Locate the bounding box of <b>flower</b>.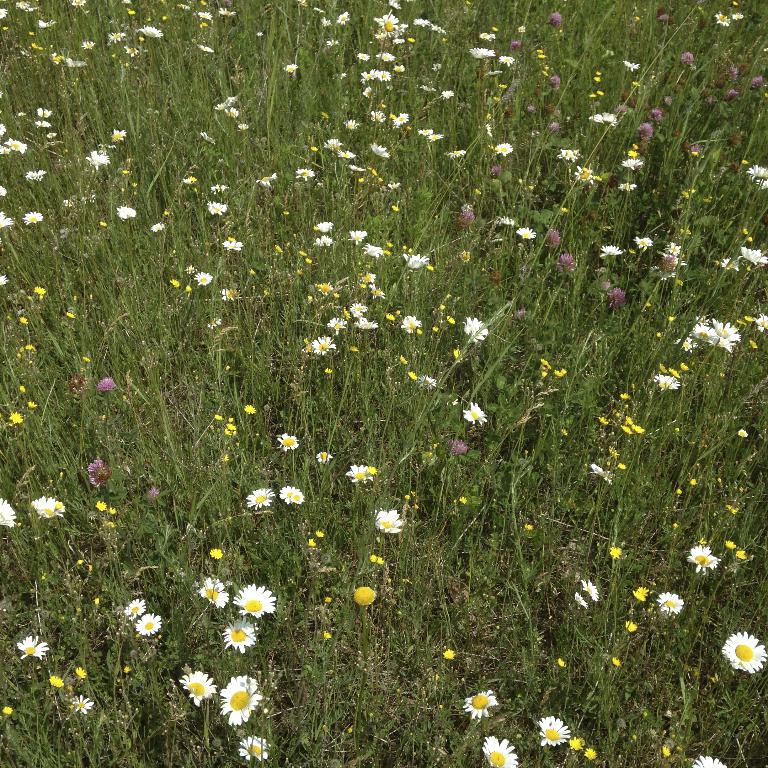
Bounding box: pyautogui.locateOnScreen(308, 537, 318, 547).
